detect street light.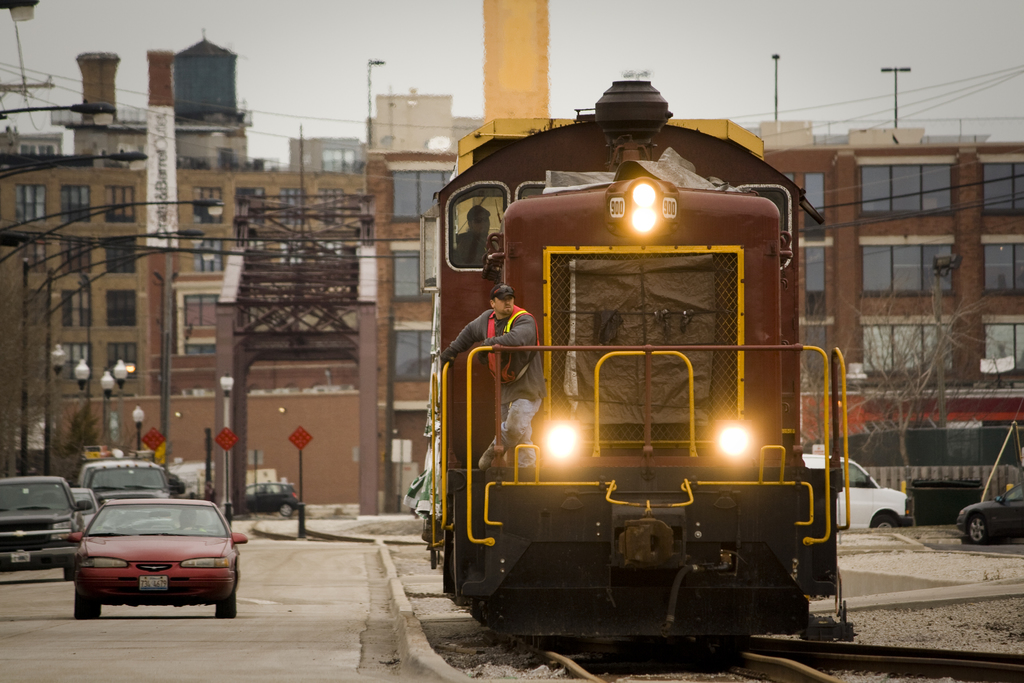
Detected at l=362, t=55, r=387, b=120.
